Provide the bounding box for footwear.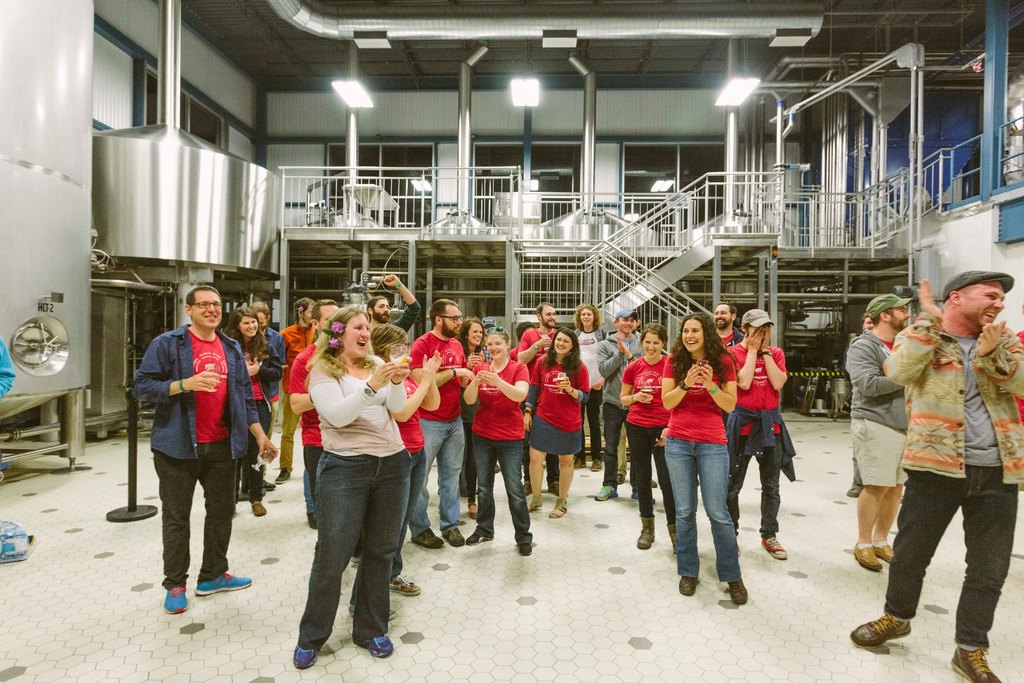
(x1=385, y1=572, x2=424, y2=598).
